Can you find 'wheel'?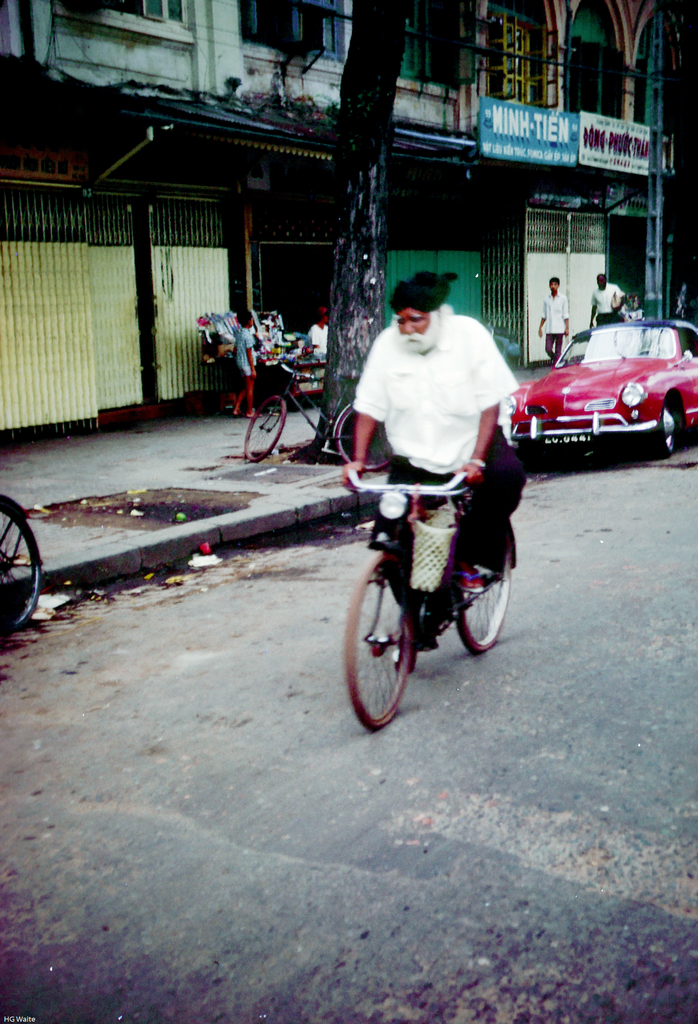
Yes, bounding box: <bbox>451, 510, 515, 648</bbox>.
